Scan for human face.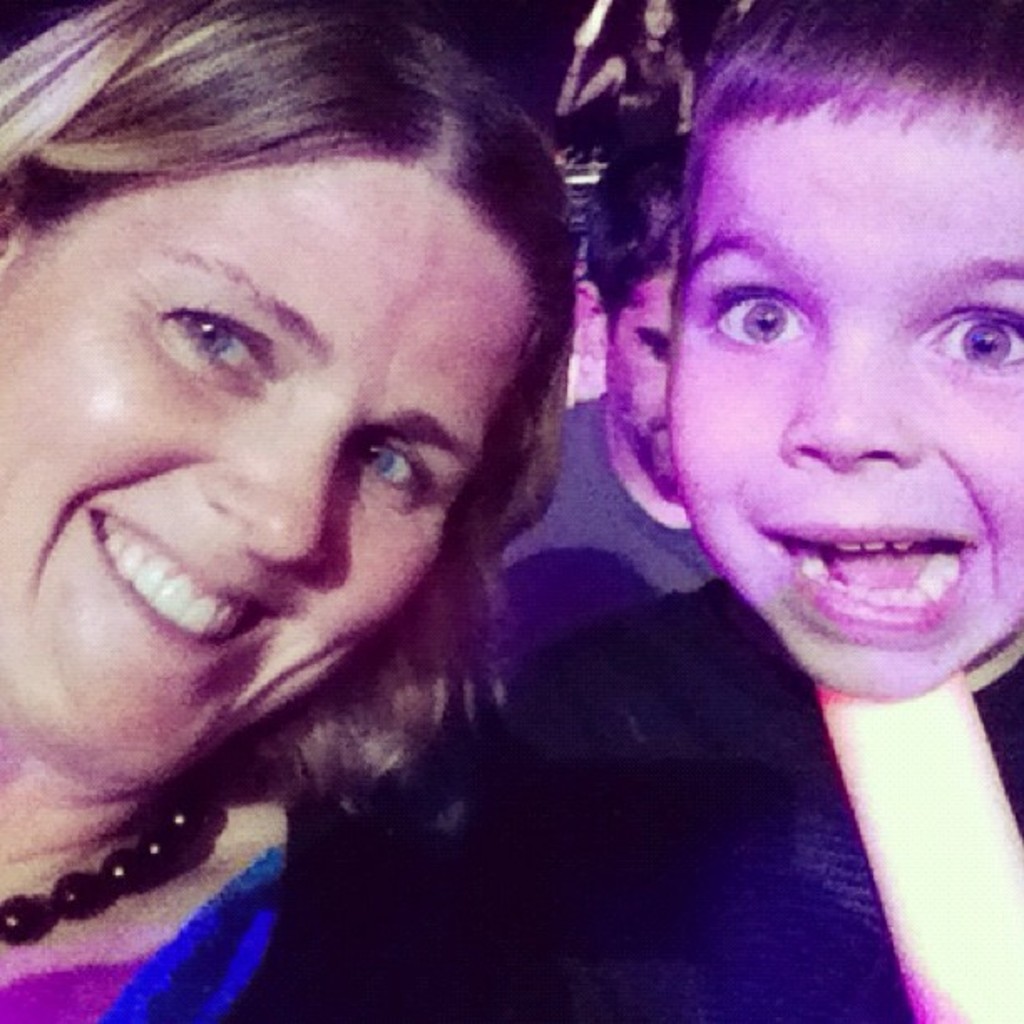
Scan result: x1=0 y1=169 x2=549 y2=800.
